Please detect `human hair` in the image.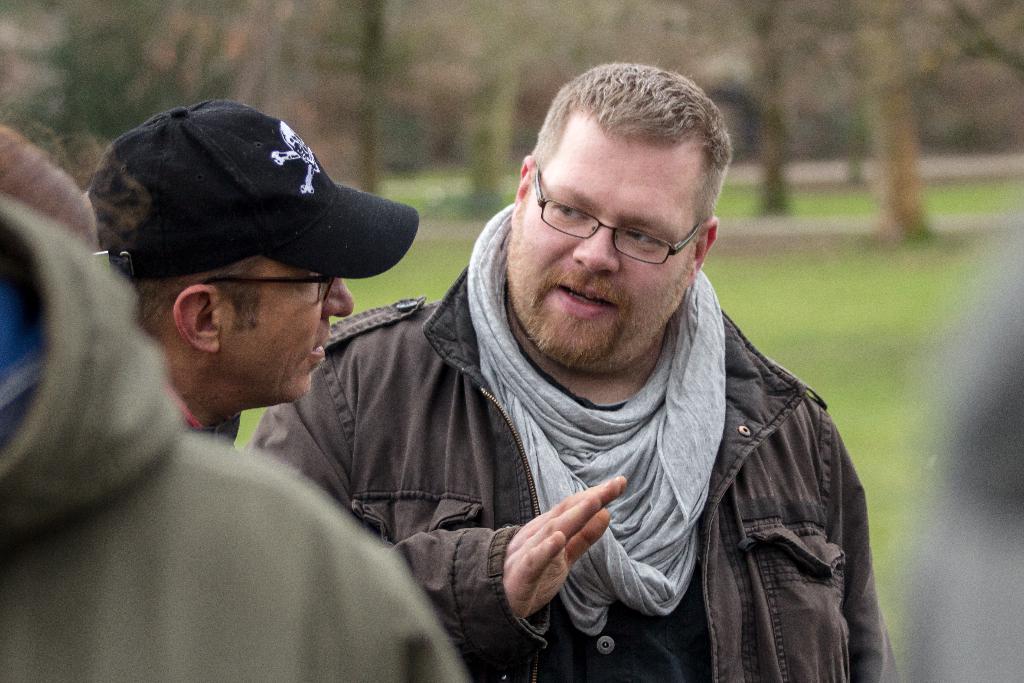
l=516, t=69, r=716, b=215.
